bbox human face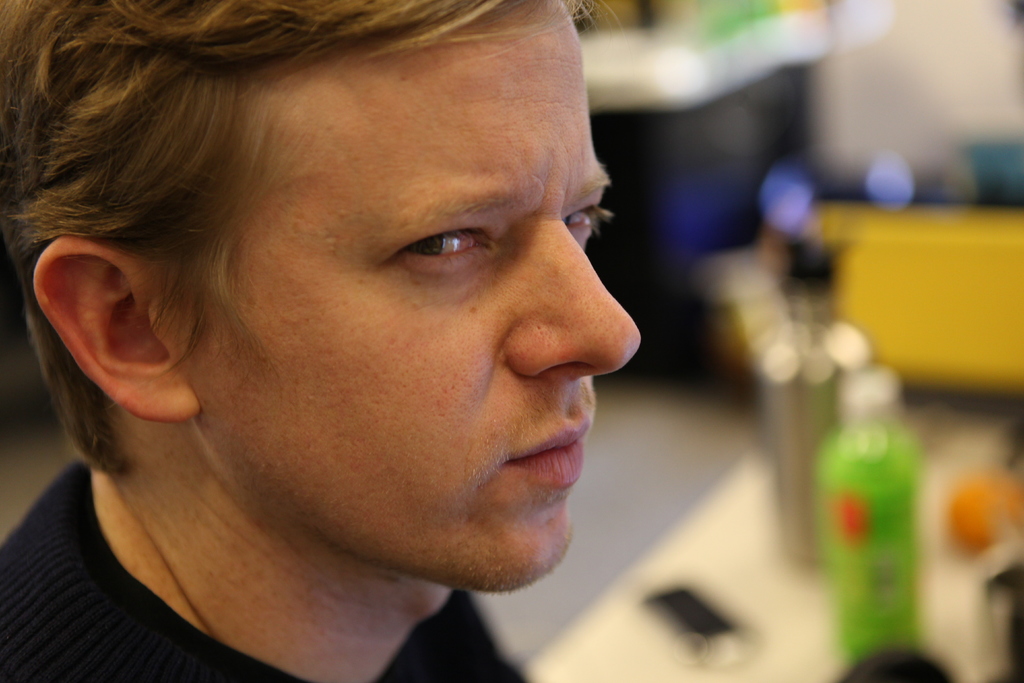
pyautogui.locateOnScreen(163, 0, 646, 595)
